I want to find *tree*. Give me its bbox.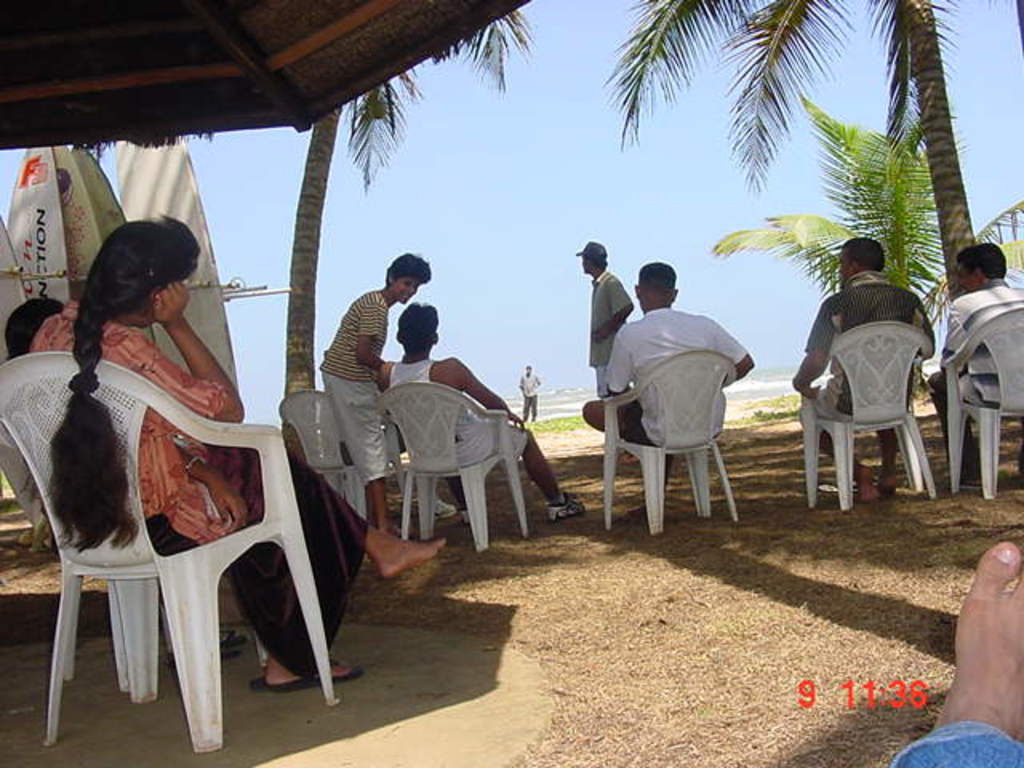
detection(702, 83, 965, 360).
